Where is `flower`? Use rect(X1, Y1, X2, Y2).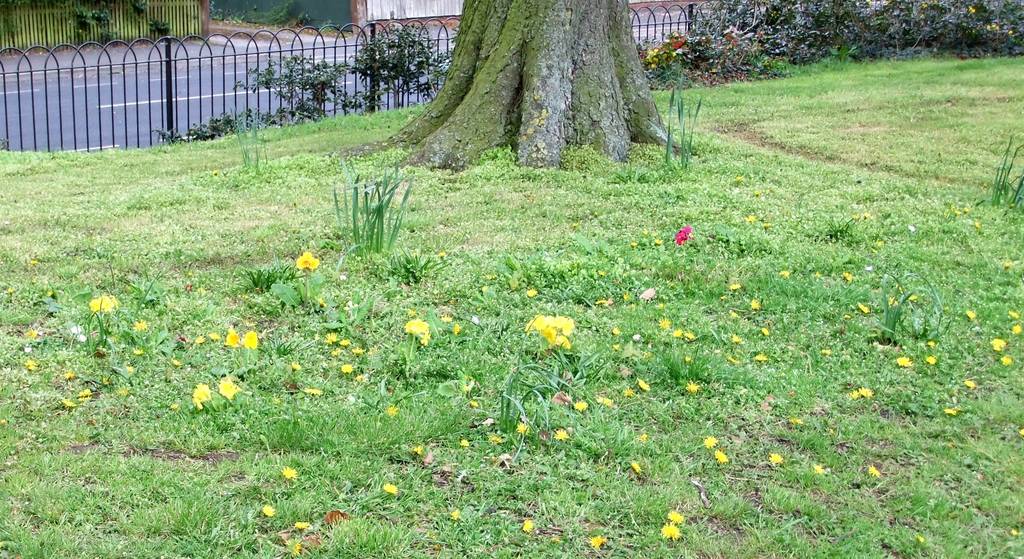
rect(597, 395, 611, 408).
